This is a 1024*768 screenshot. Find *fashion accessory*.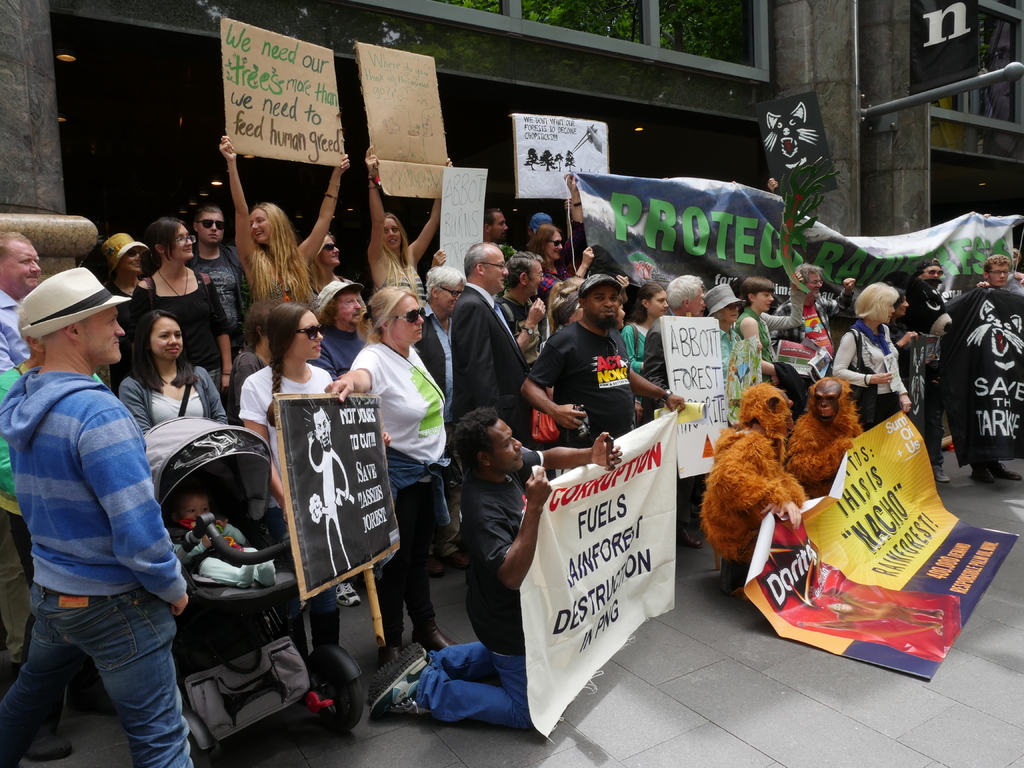
Bounding box: [364, 641, 433, 701].
